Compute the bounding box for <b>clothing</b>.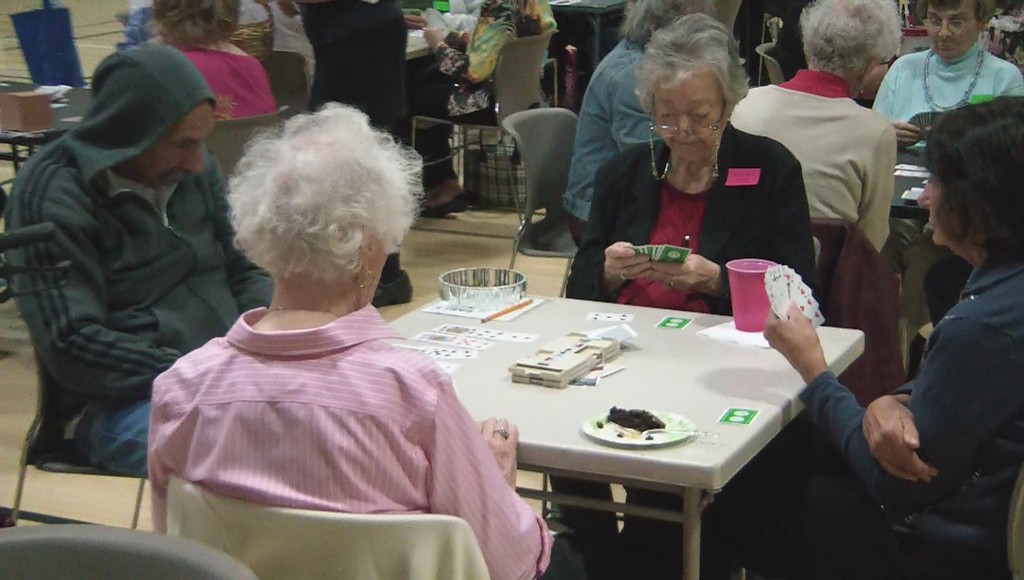
Rect(296, 0, 418, 130).
